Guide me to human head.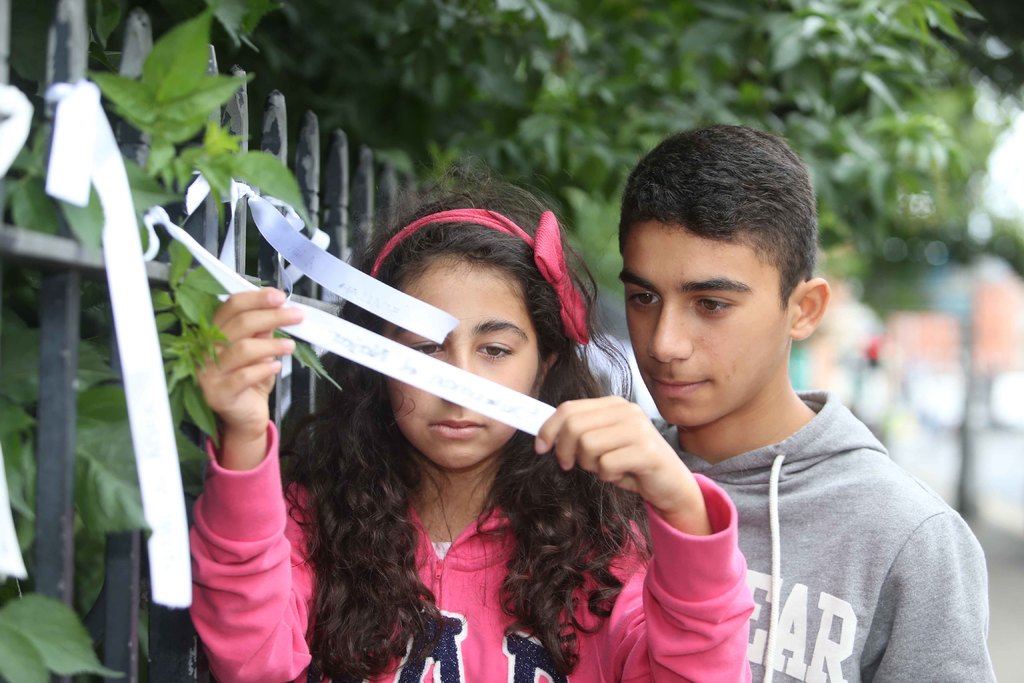
Guidance: box=[368, 182, 554, 465].
